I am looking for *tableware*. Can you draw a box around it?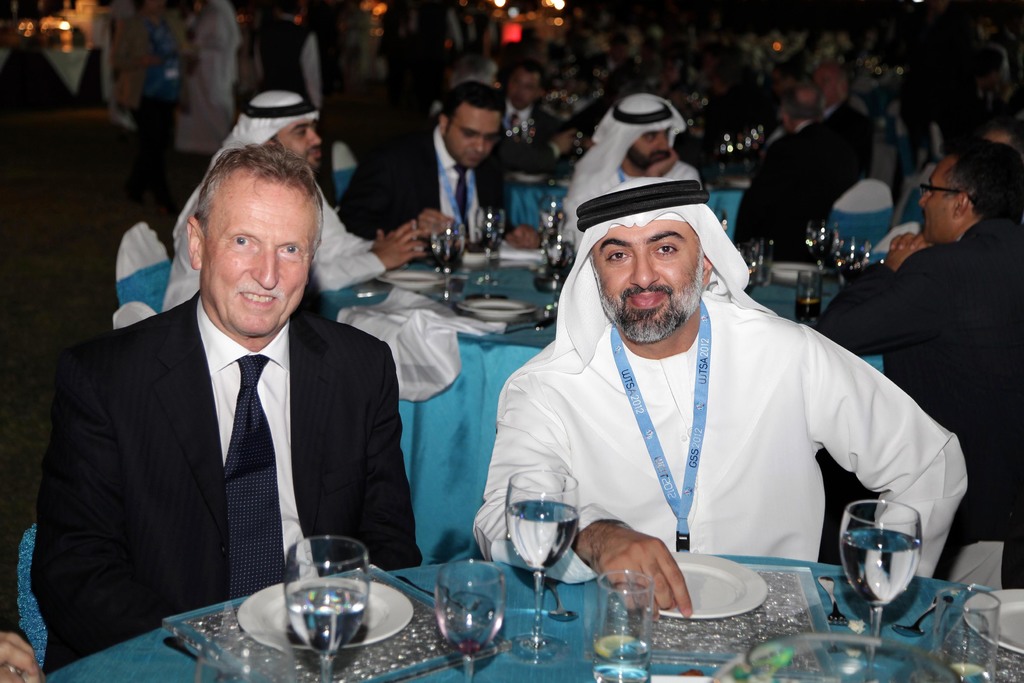
Sure, the bounding box is {"x1": 237, "y1": 579, "x2": 414, "y2": 652}.
